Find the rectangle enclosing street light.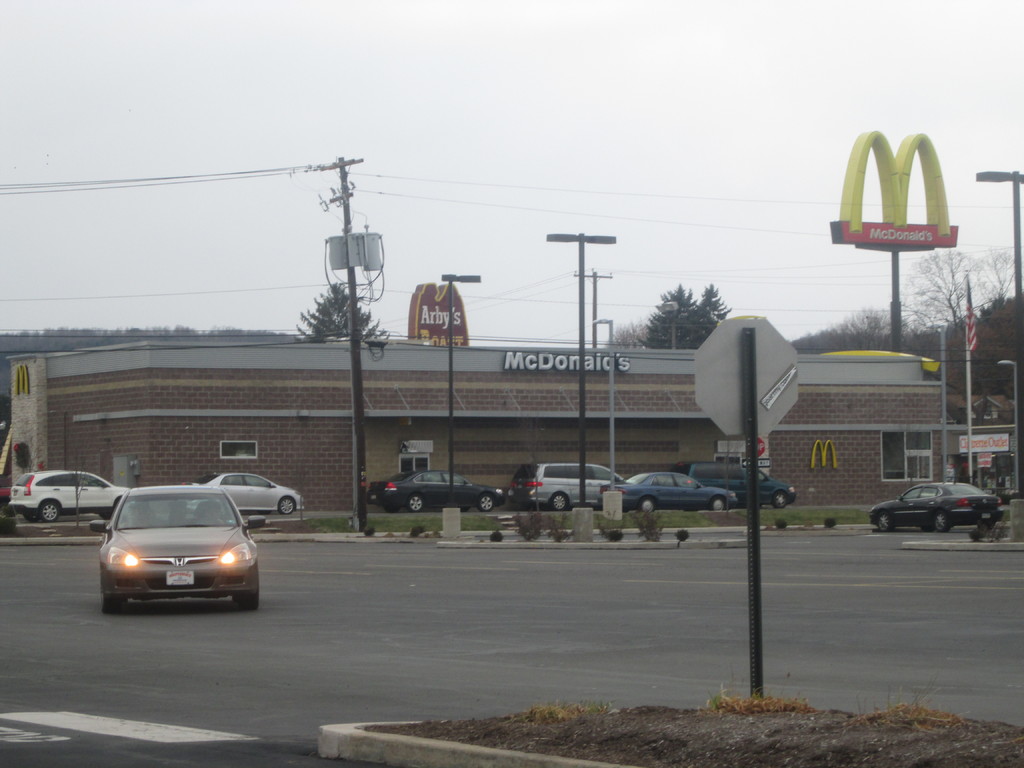
box(973, 164, 1023, 494).
